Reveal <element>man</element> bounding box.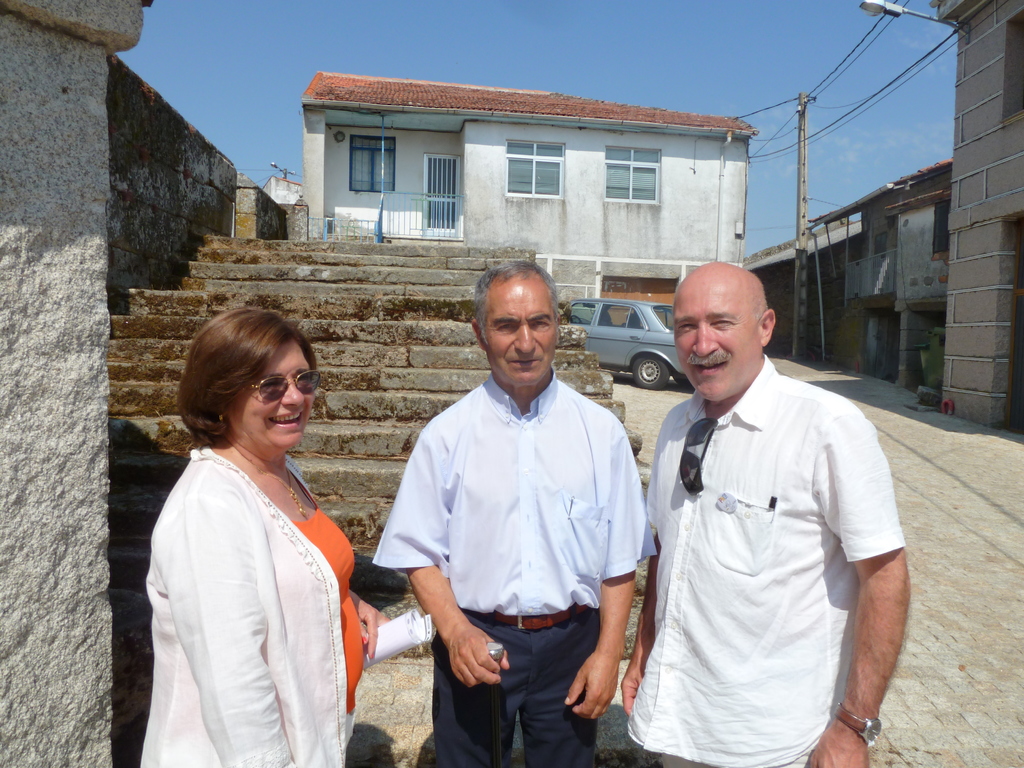
Revealed: 381, 228, 659, 767.
